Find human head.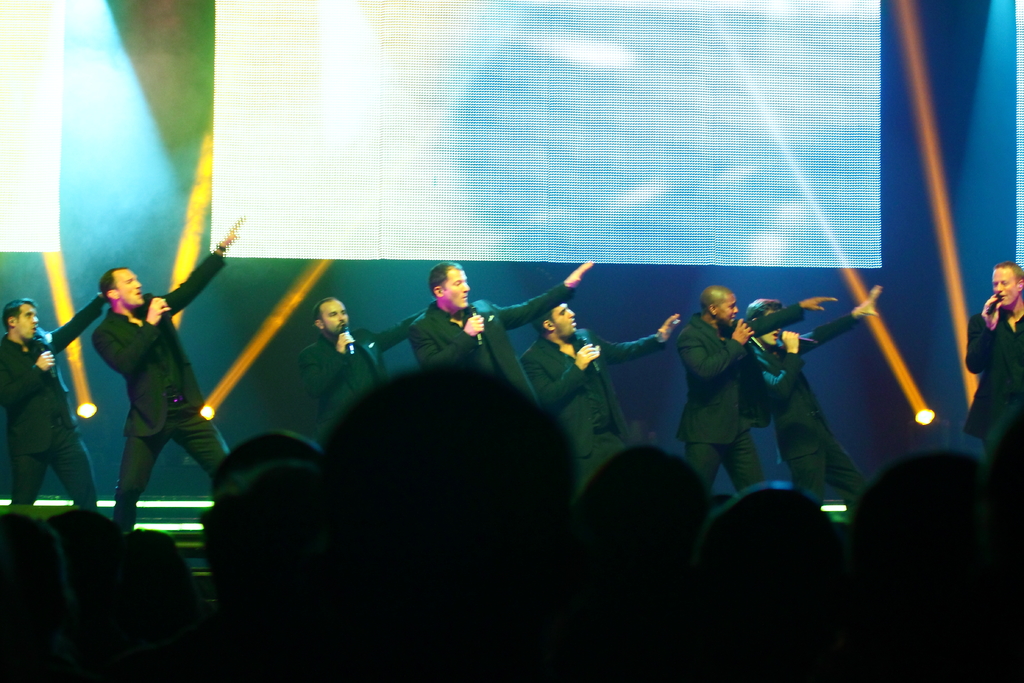
(1,296,43,341).
